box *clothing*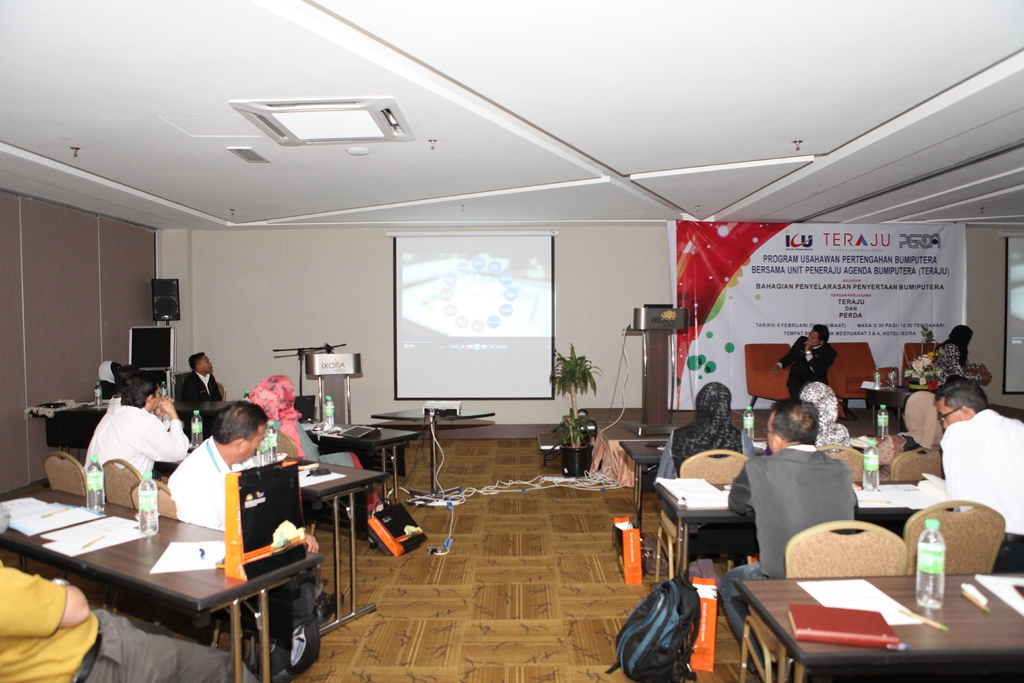
<region>942, 403, 1023, 528</region>
